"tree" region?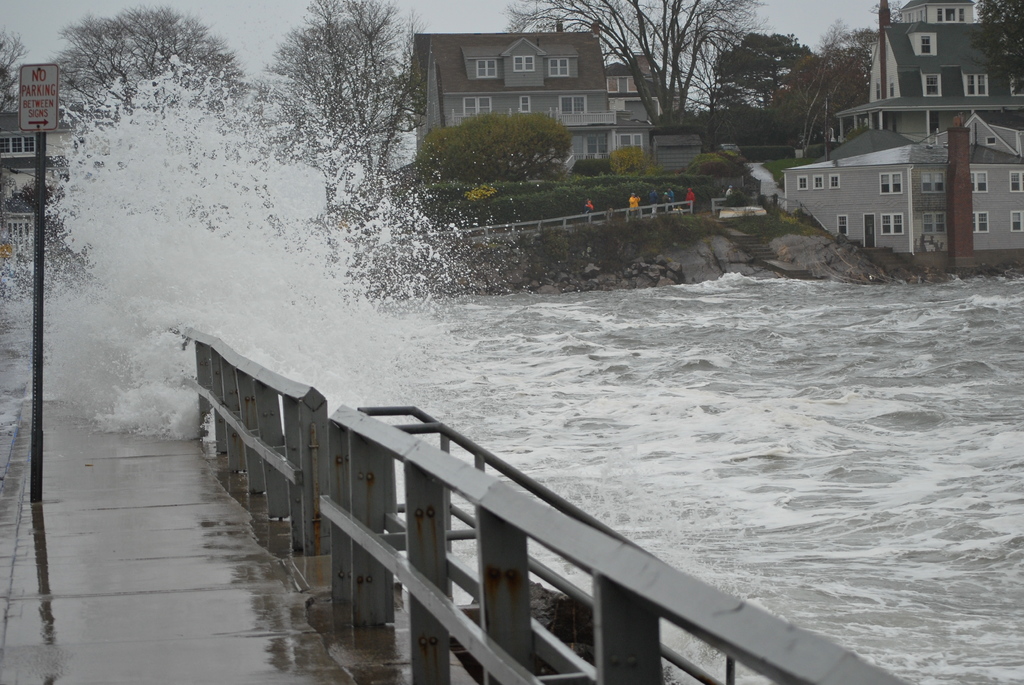
pyautogui.locateOnScreen(0, 24, 35, 120)
